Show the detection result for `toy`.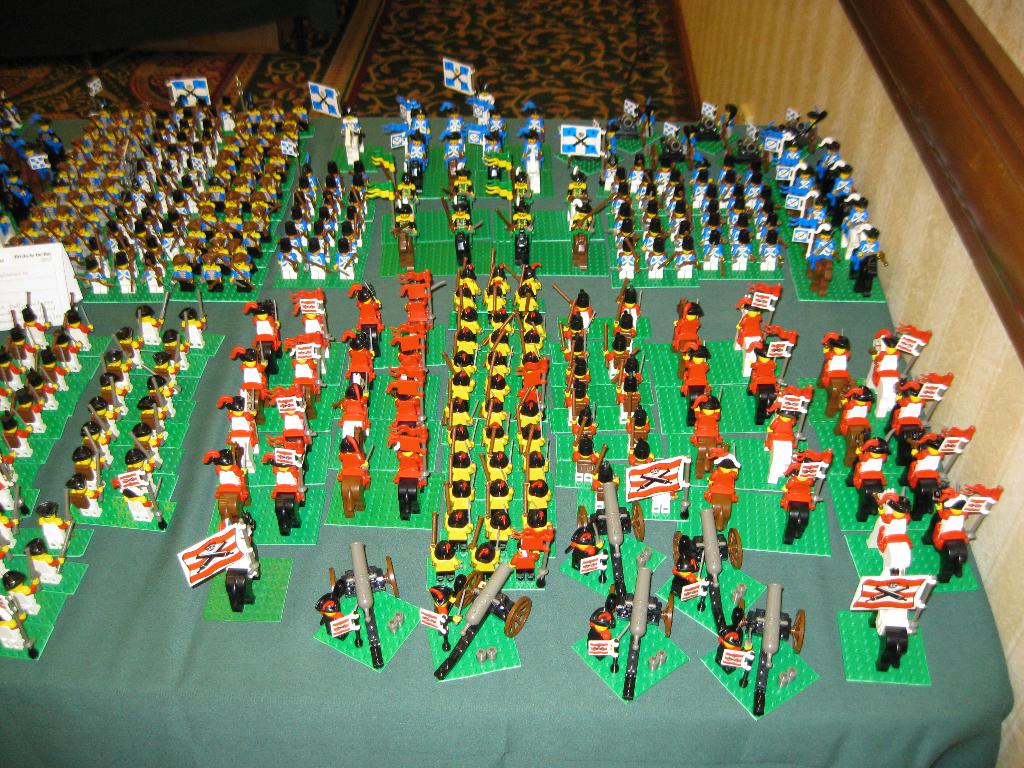
116 312 138 367.
